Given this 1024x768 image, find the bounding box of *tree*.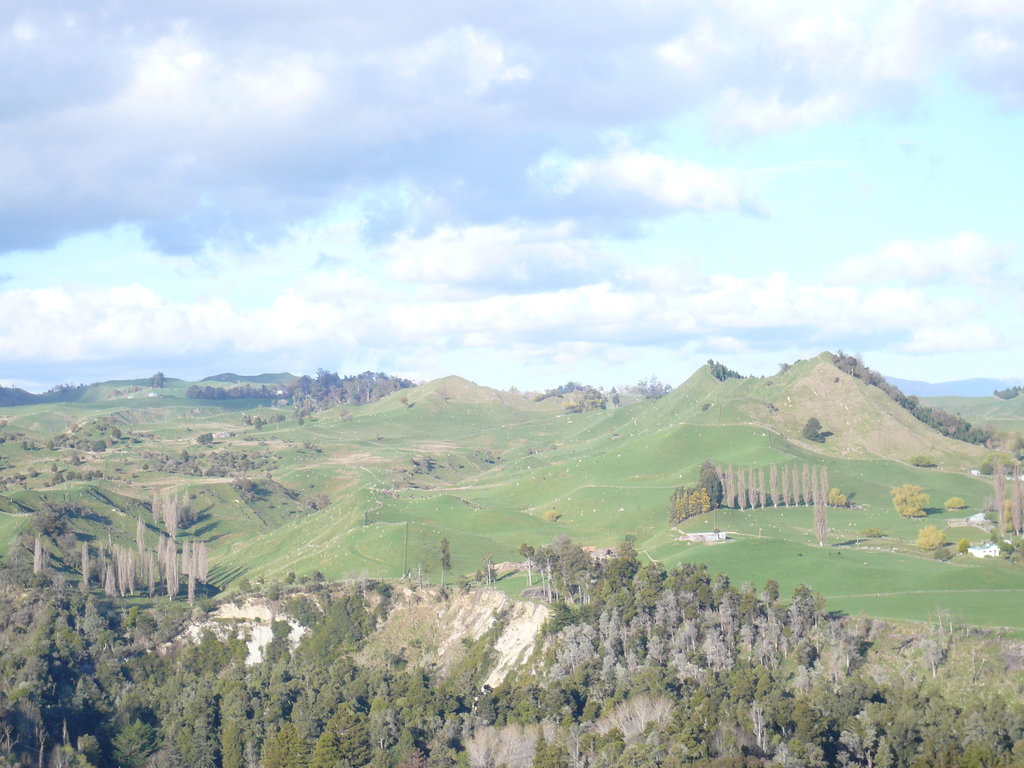
Rect(769, 463, 780, 508).
